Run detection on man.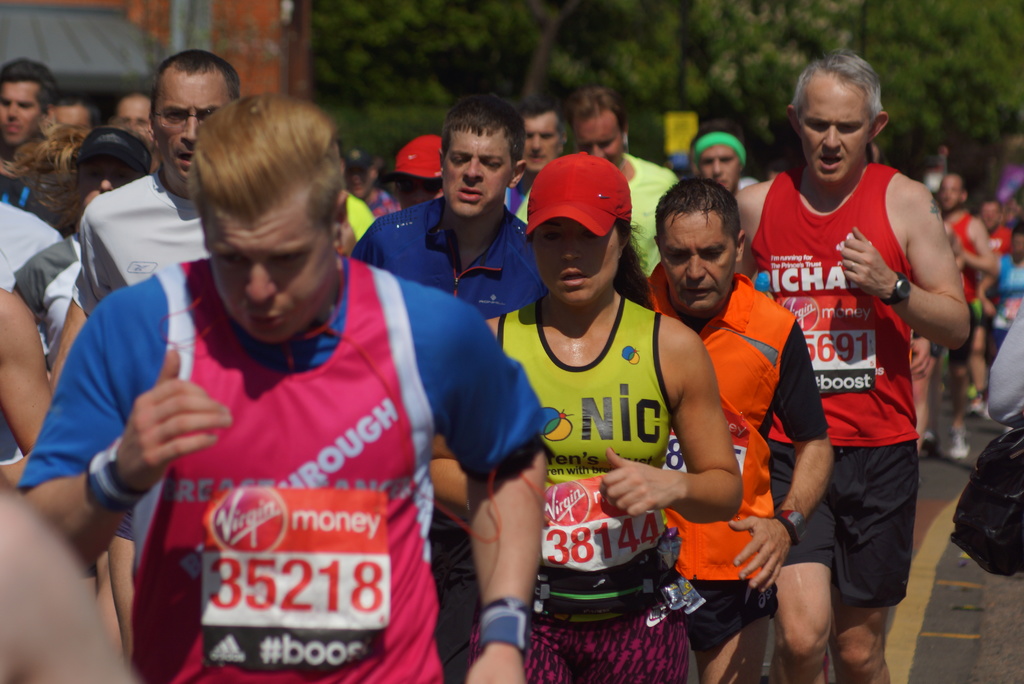
Result: [637, 177, 844, 683].
